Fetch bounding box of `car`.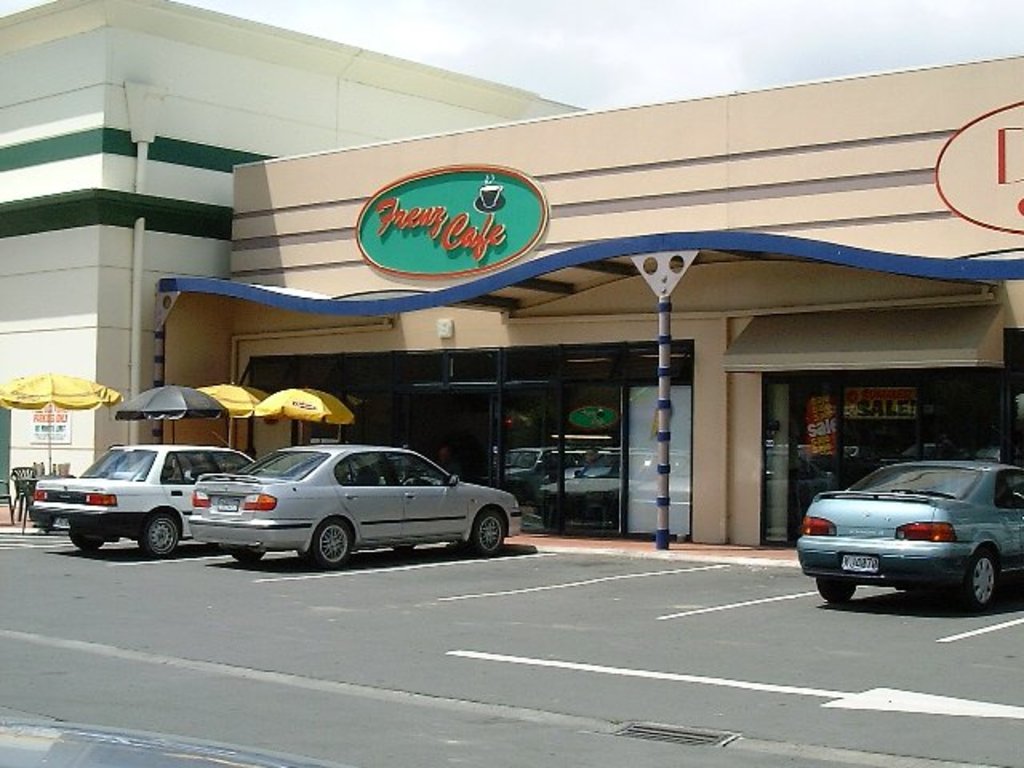
Bbox: {"x1": 178, "y1": 437, "x2": 523, "y2": 573}.
